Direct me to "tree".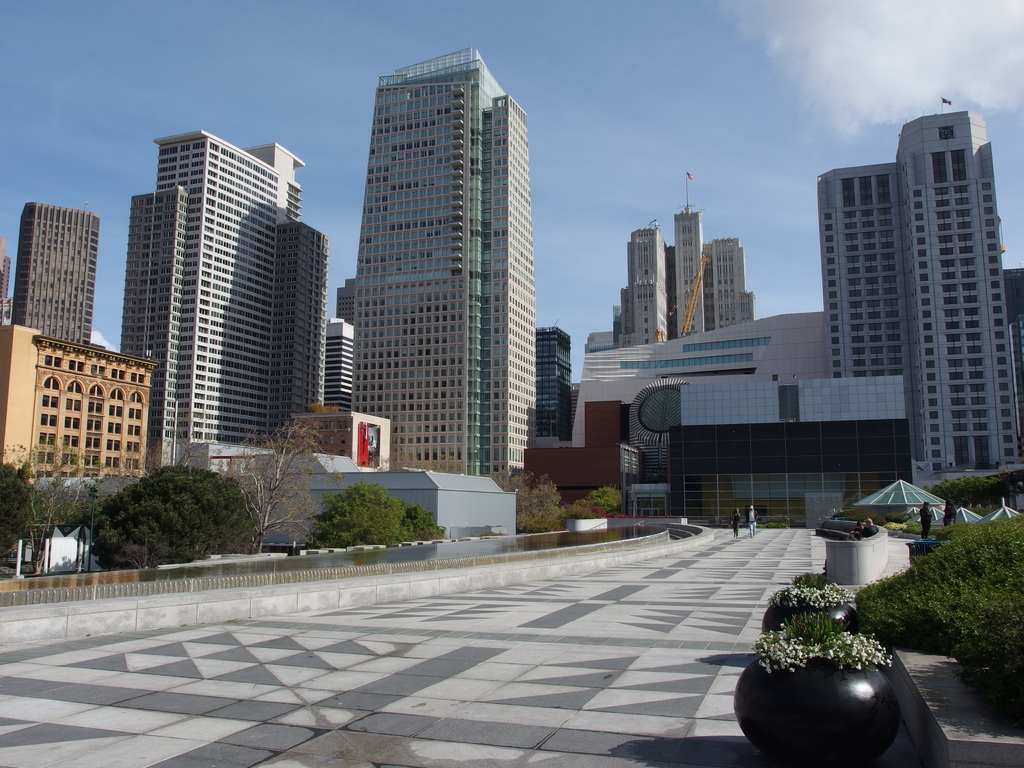
Direction: 591:487:623:514.
